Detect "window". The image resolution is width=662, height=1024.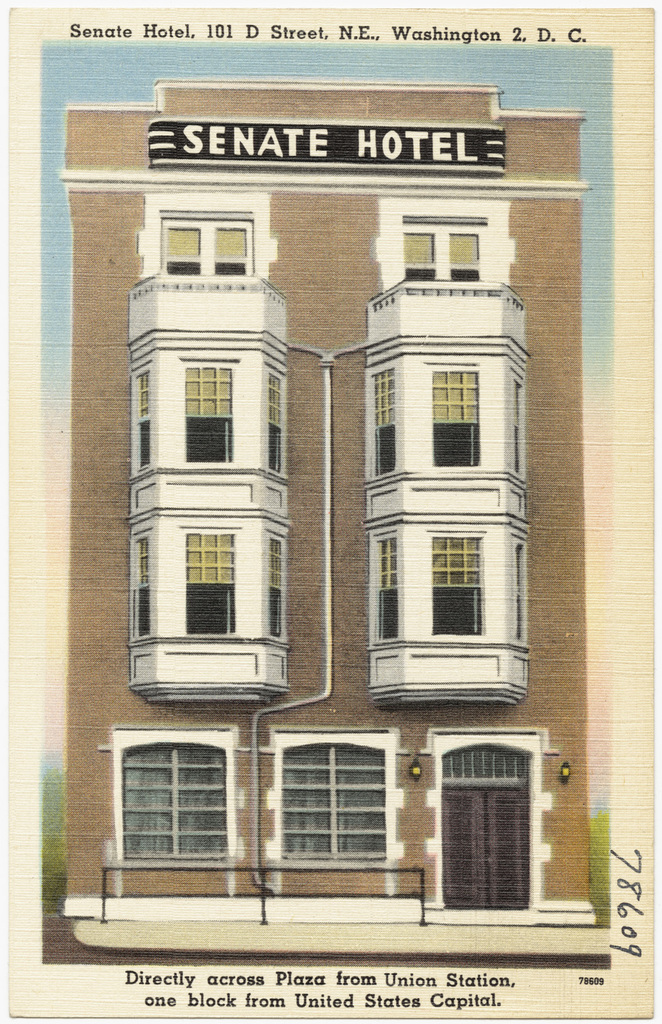
rect(404, 217, 491, 284).
